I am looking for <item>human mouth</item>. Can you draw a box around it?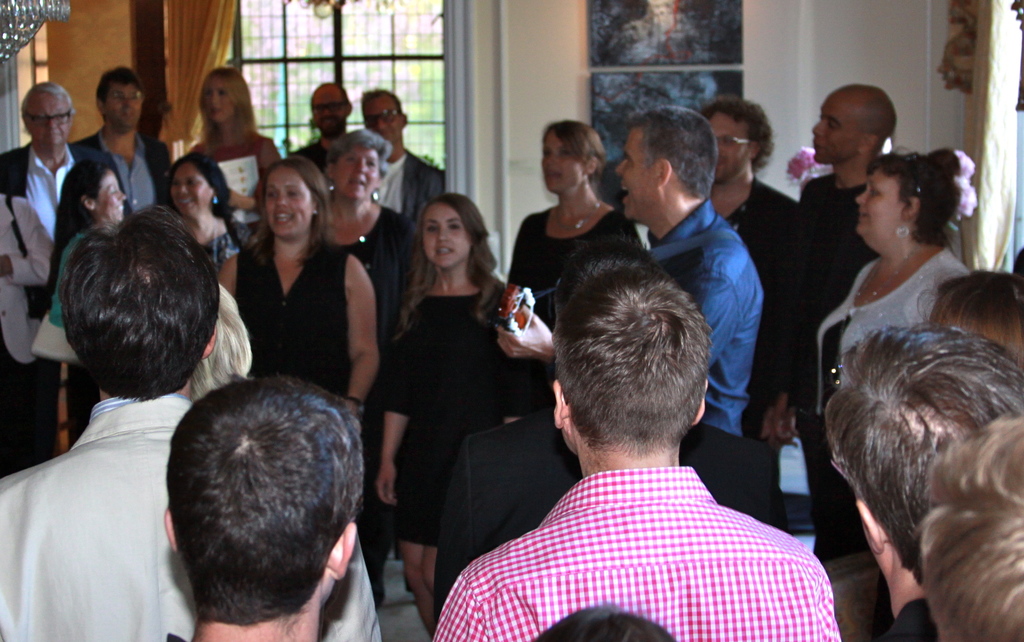
Sure, the bounding box is pyautogui.locateOnScreen(114, 205, 124, 213).
